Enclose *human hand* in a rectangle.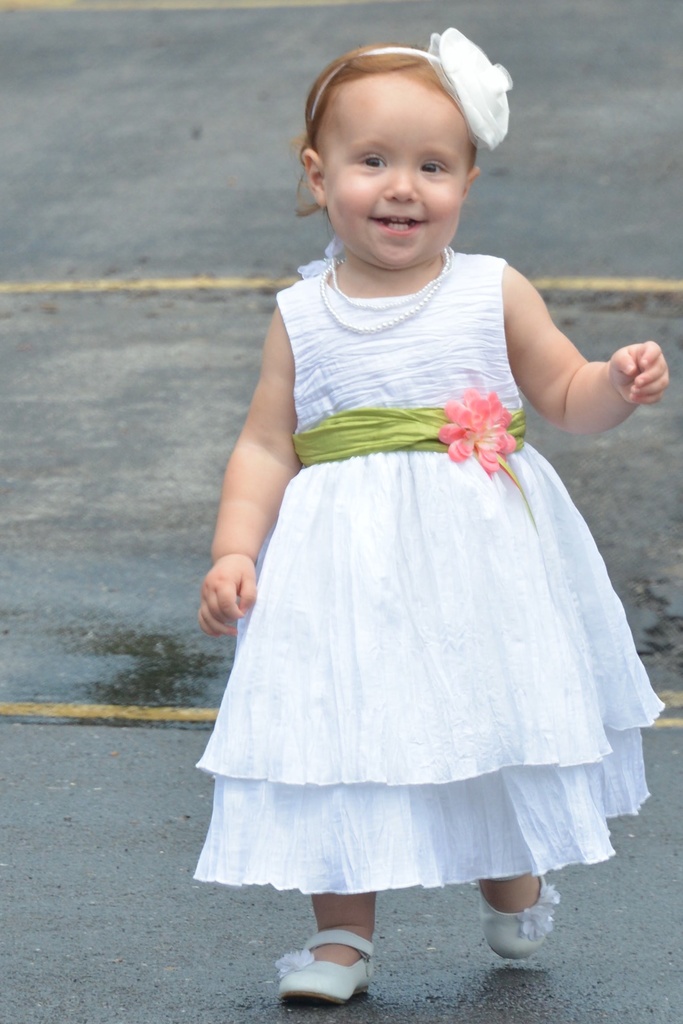
select_region(202, 533, 255, 643).
